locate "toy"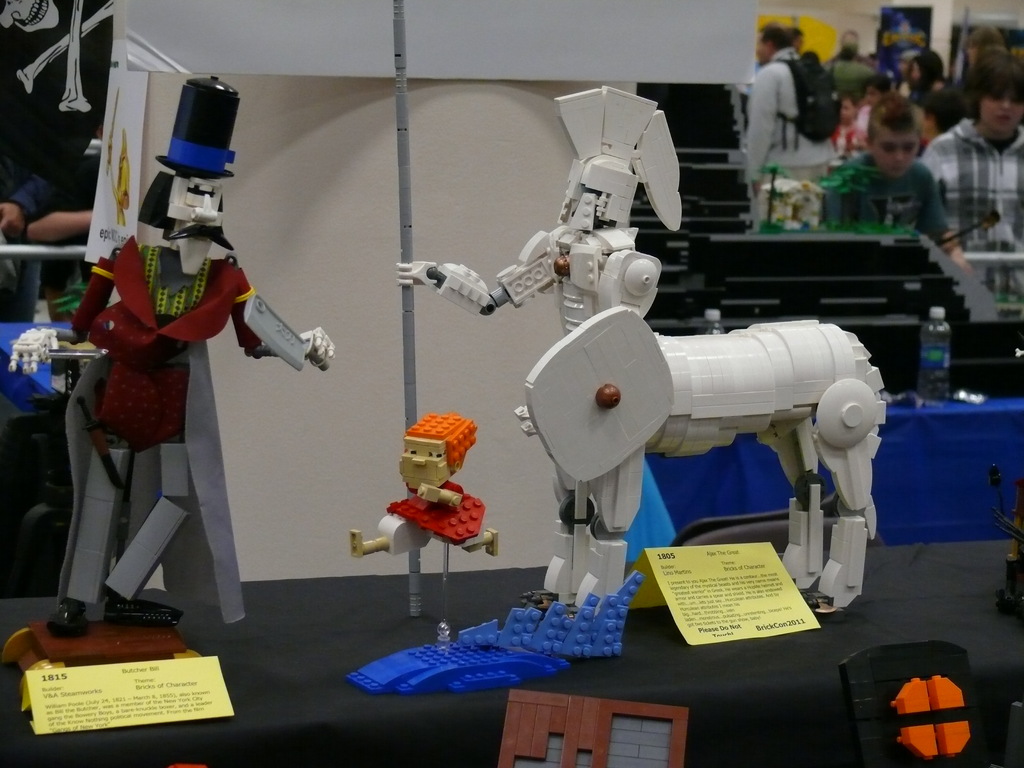
box(482, 688, 689, 767)
